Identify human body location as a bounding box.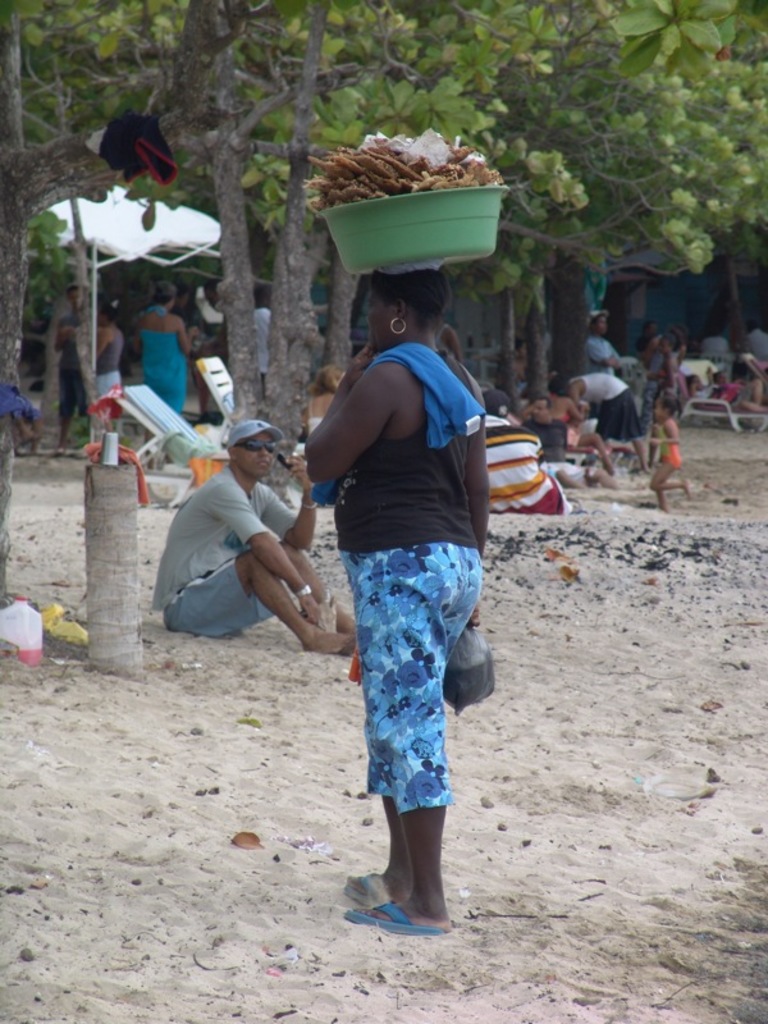
129/287/200/413.
